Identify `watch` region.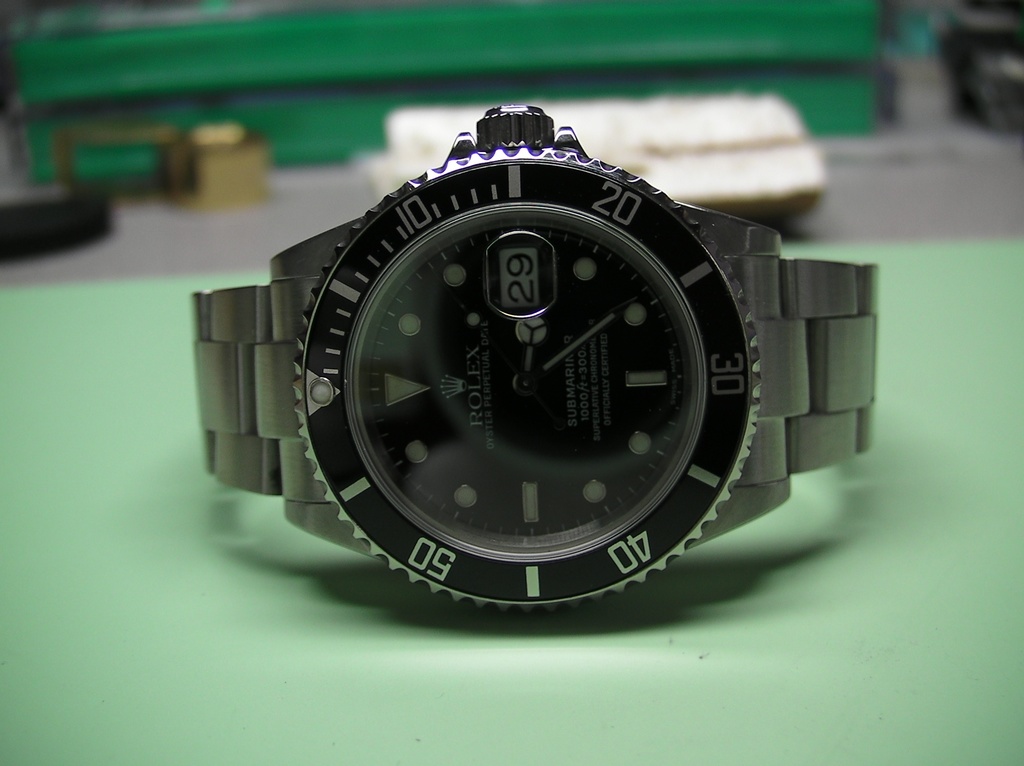
Region: {"x1": 193, "y1": 103, "x2": 880, "y2": 623}.
